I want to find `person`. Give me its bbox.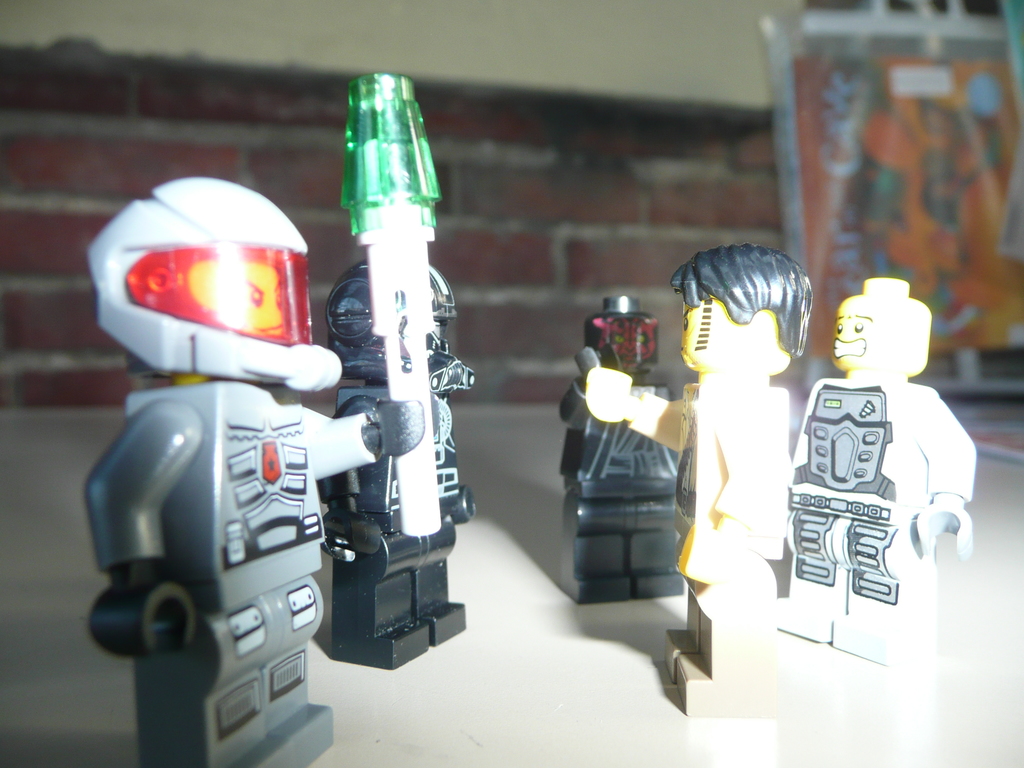
(586, 245, 814, 719).
